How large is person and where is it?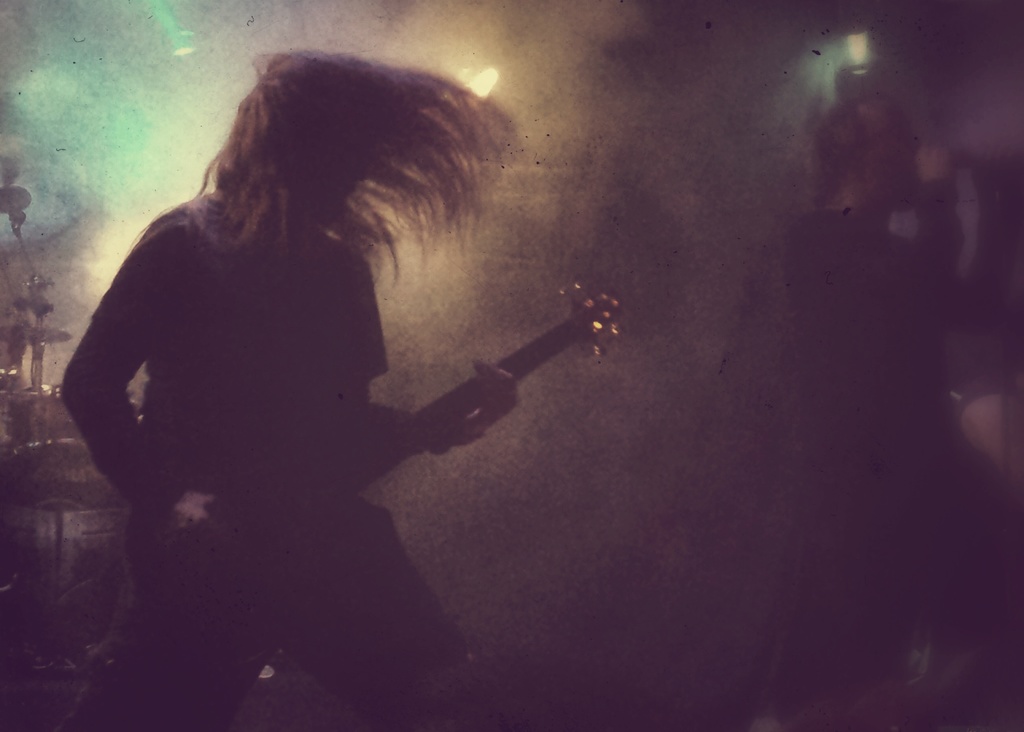
Bounding box: 724, 95, 1004, 731.
